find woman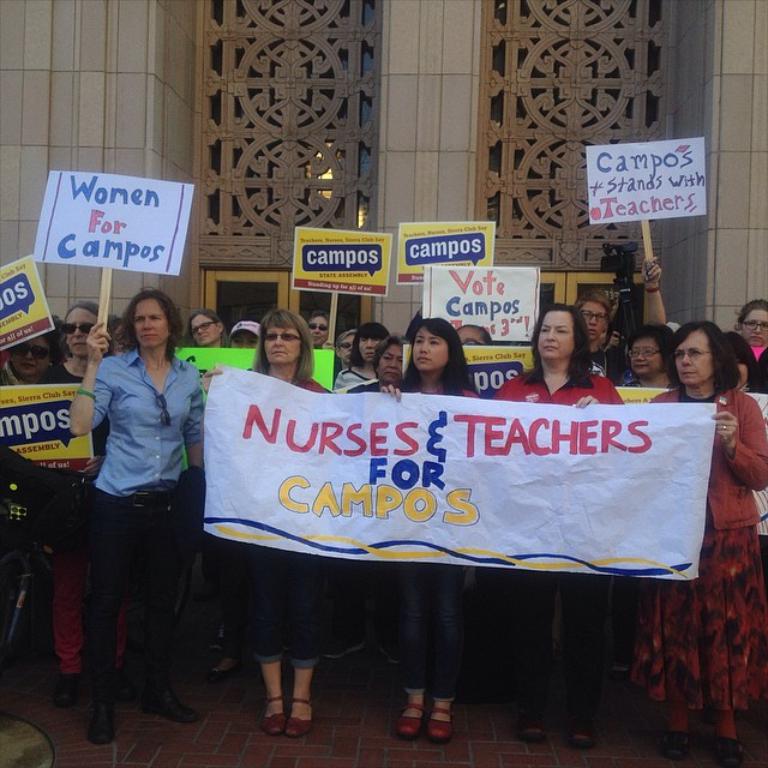
{"left": 571, "top": 253, "right": 668, "bottom": 388}
